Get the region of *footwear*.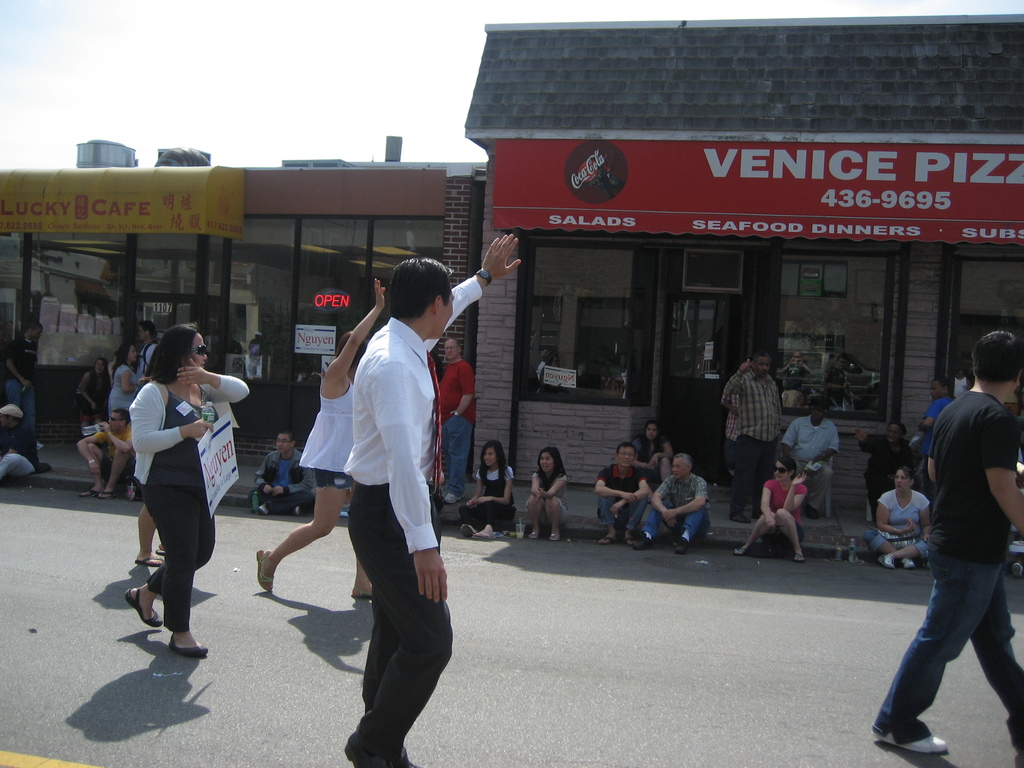
rect(350, 586, 374, 598).
